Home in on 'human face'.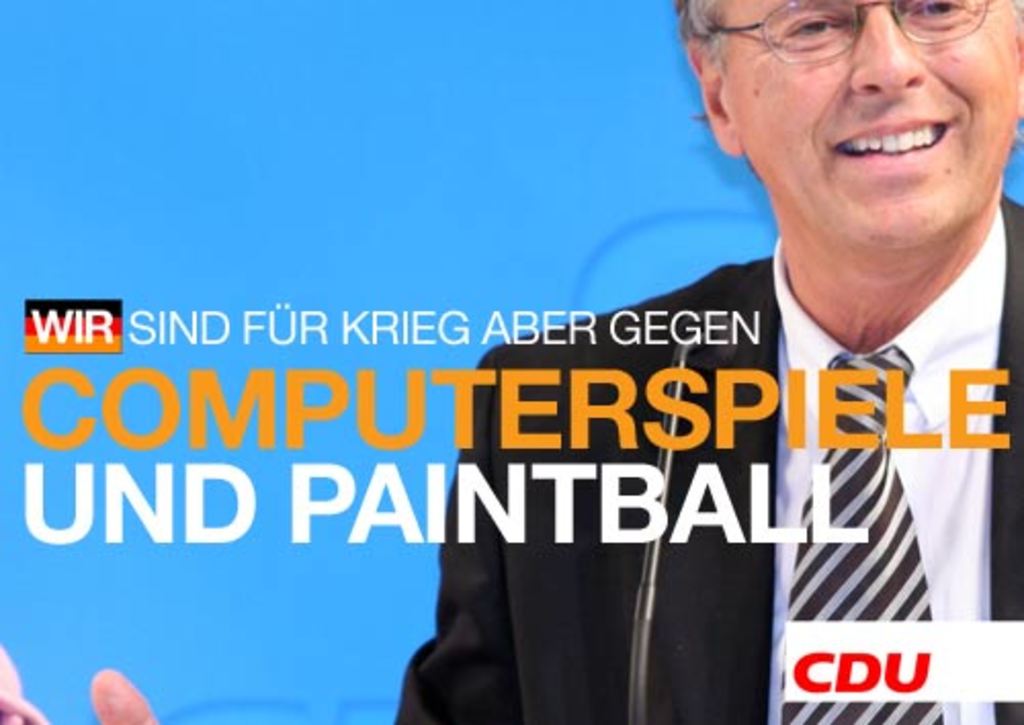
Homed in at l=717, t=0, r=1022, b=242.
